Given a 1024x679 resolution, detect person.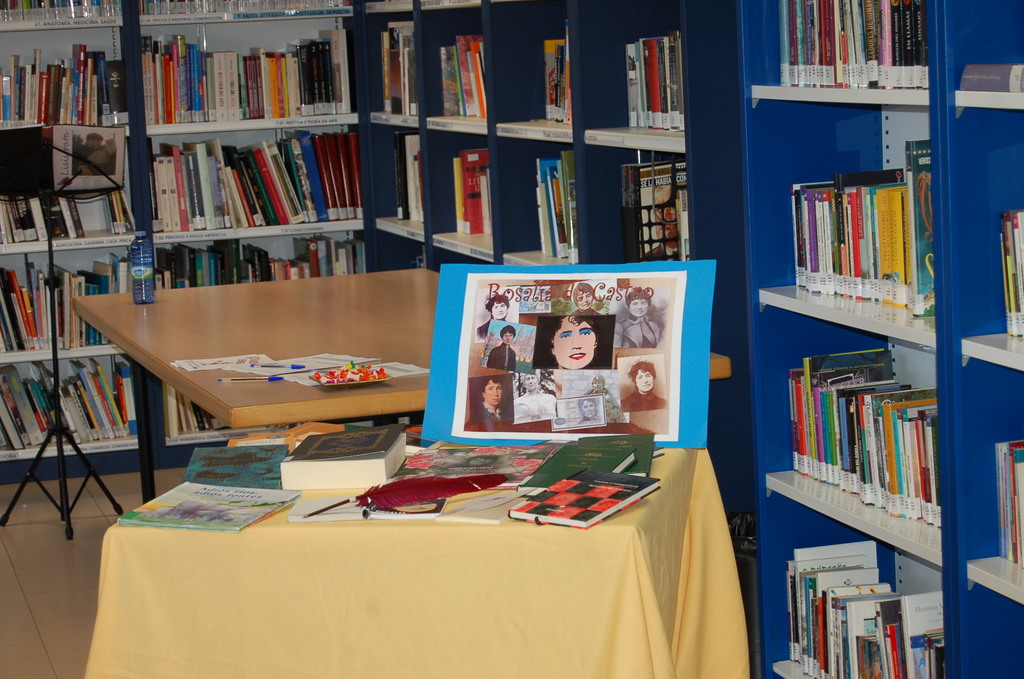
locate(470, 291, 522, 338).
